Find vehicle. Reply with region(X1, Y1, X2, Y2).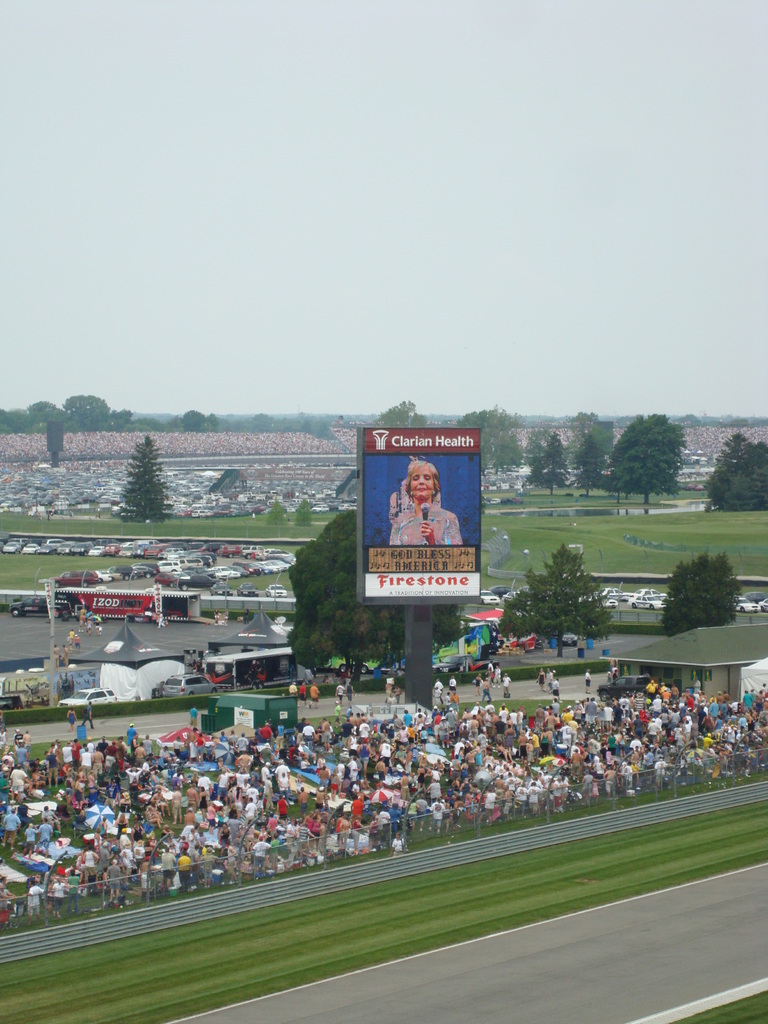
region(0, 693, 21, 711).
